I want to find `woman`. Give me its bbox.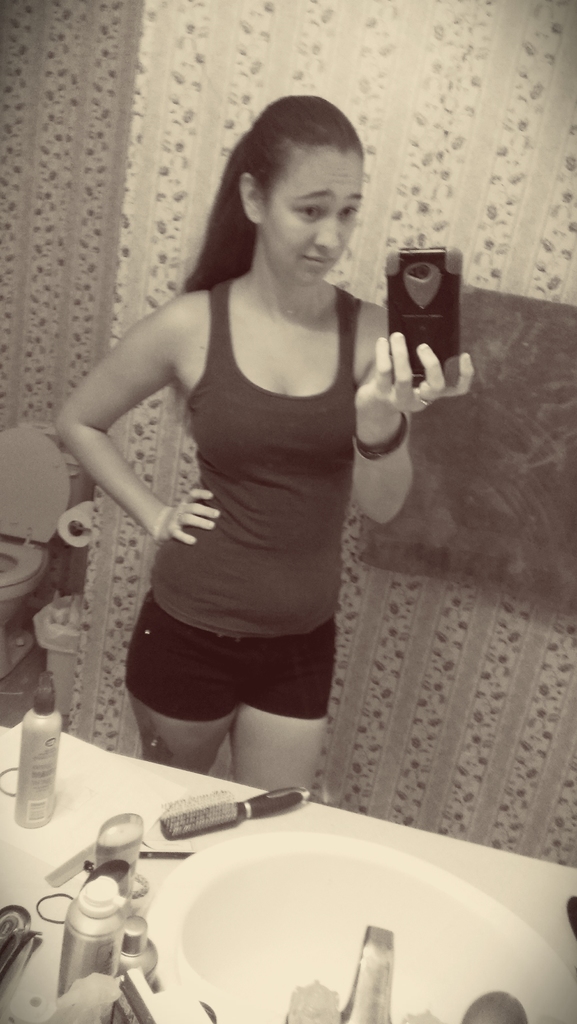
[44, 91, 466, 810].
